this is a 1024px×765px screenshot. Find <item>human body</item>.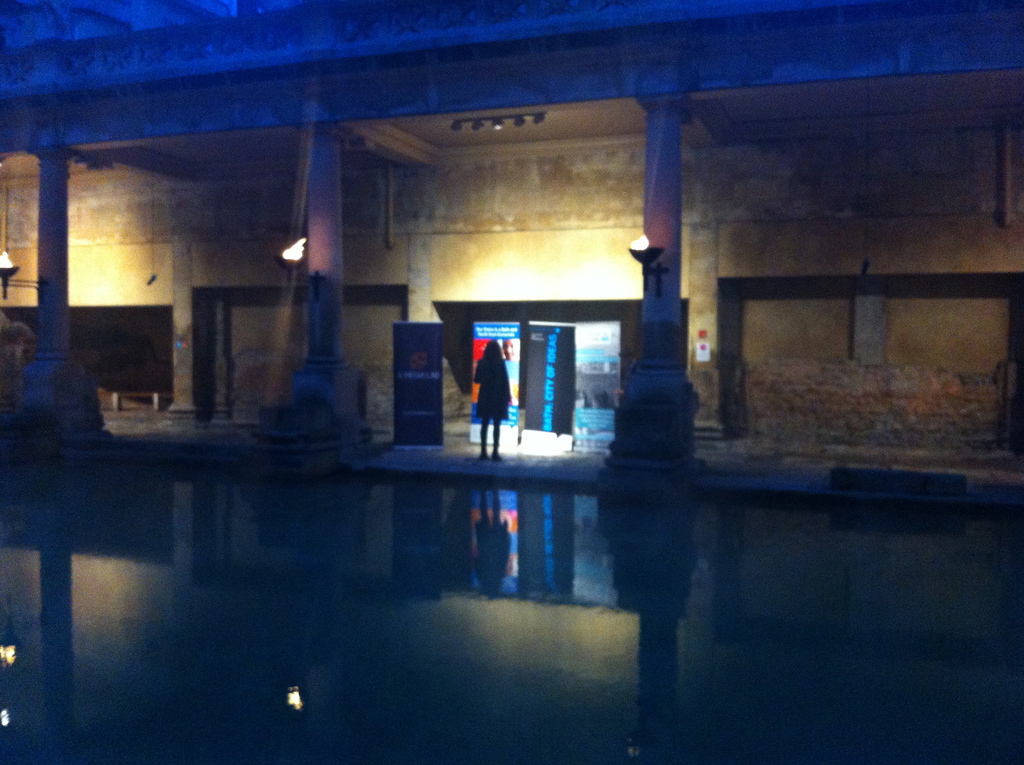
Bounding box: (470,325,524,465).
